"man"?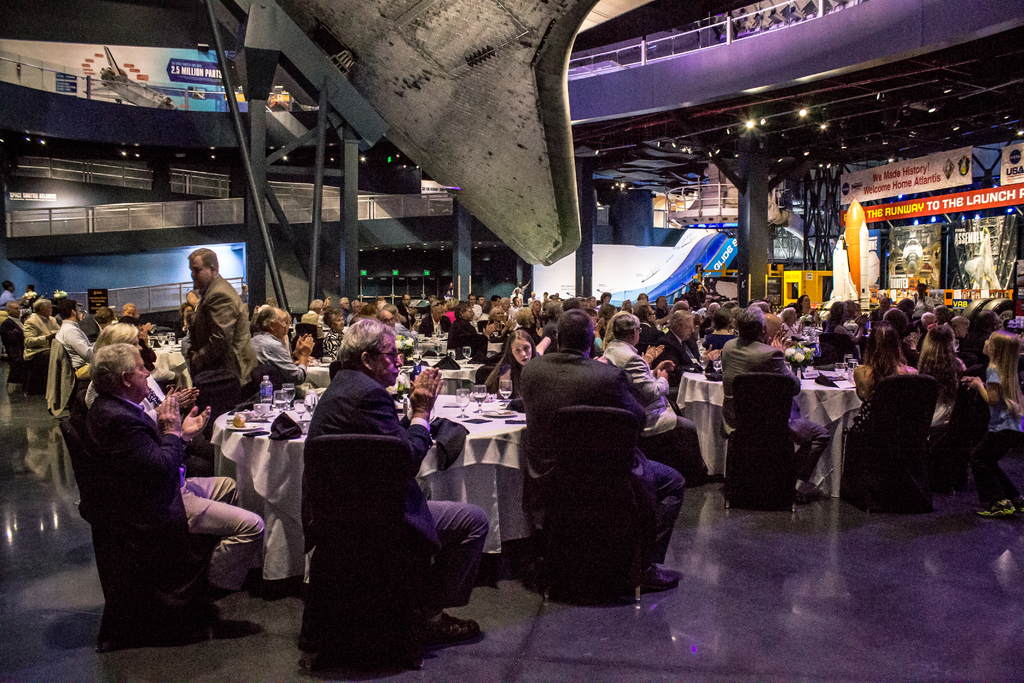
652/309/717/371
